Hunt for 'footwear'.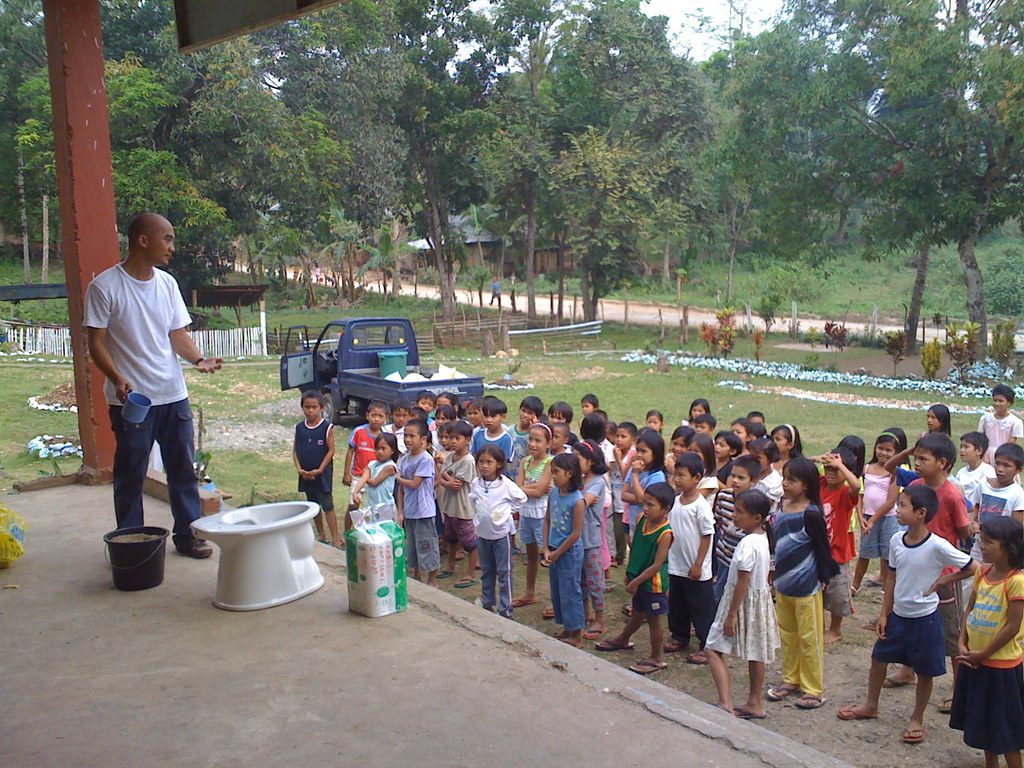
Hunted down at [x1=582, y1=616, x2=596, y2=624].
